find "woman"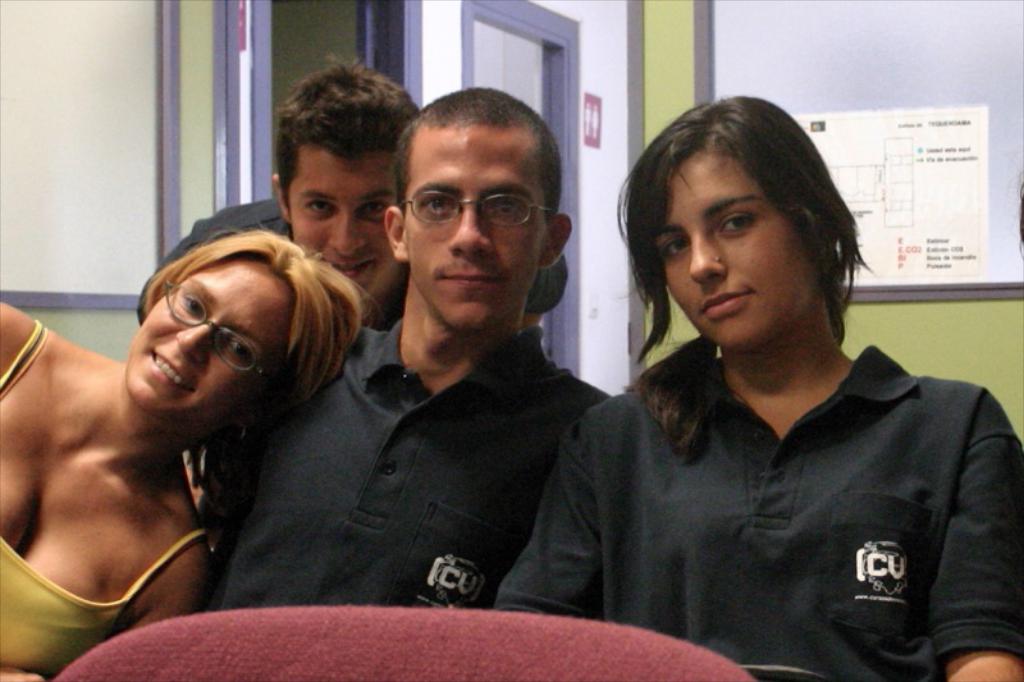
Rect(14, 206, 369, 655)
